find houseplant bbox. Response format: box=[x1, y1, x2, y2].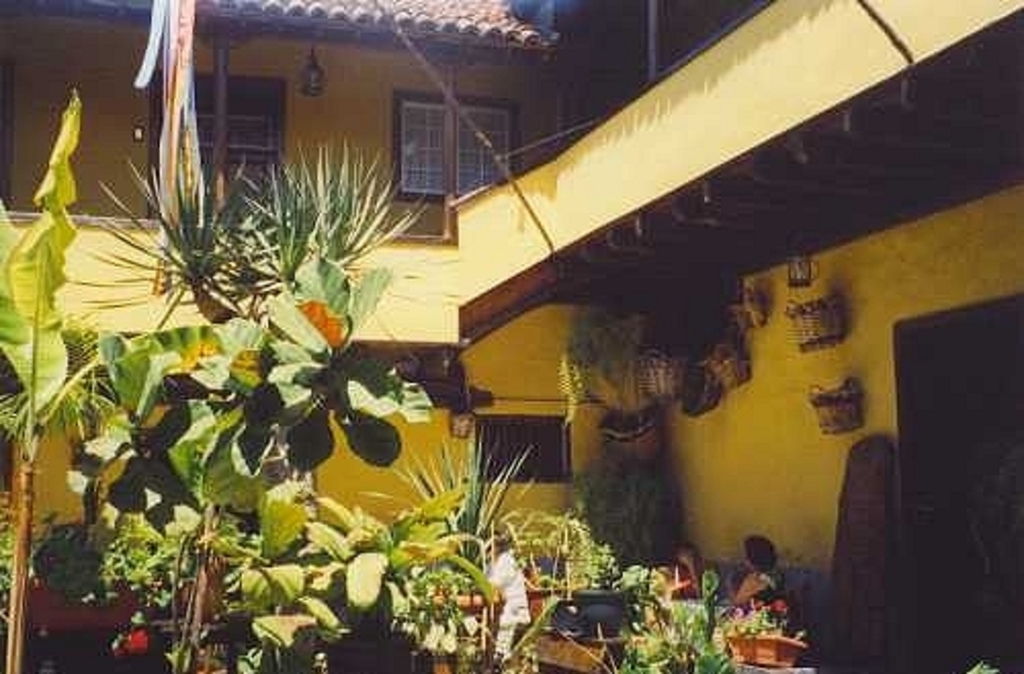
box=[569, 543, 627, 647].
